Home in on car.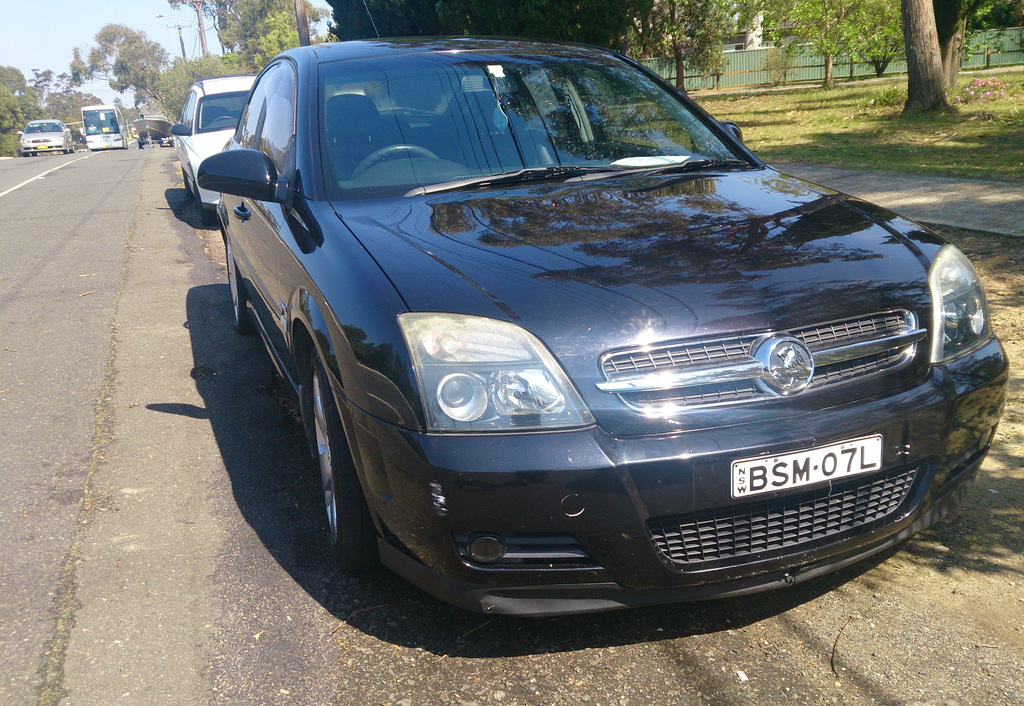
Homed in at [196,1,1009,616].
